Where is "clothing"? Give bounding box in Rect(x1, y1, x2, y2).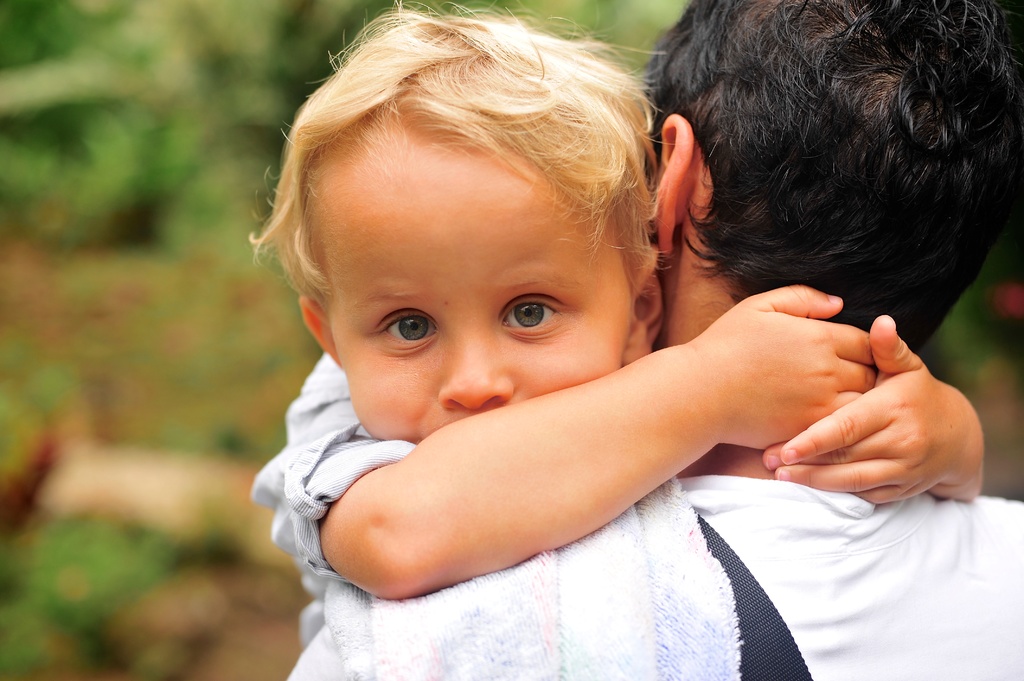
Rect(278, 469, 1023, 680).
